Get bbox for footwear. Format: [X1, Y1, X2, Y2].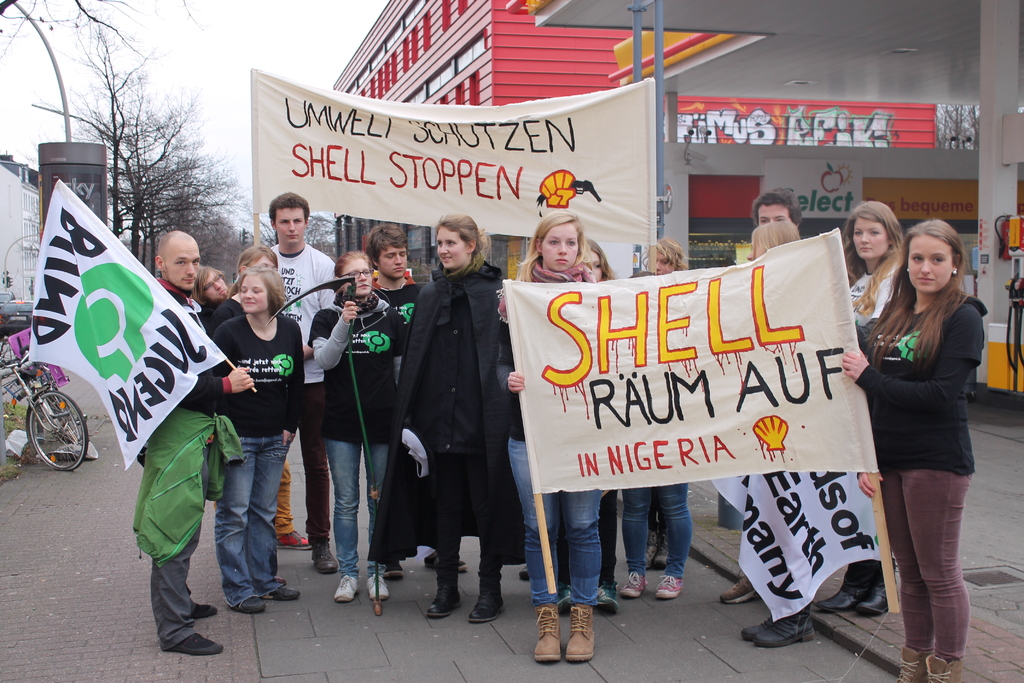
[655, 575, 679, 601].
